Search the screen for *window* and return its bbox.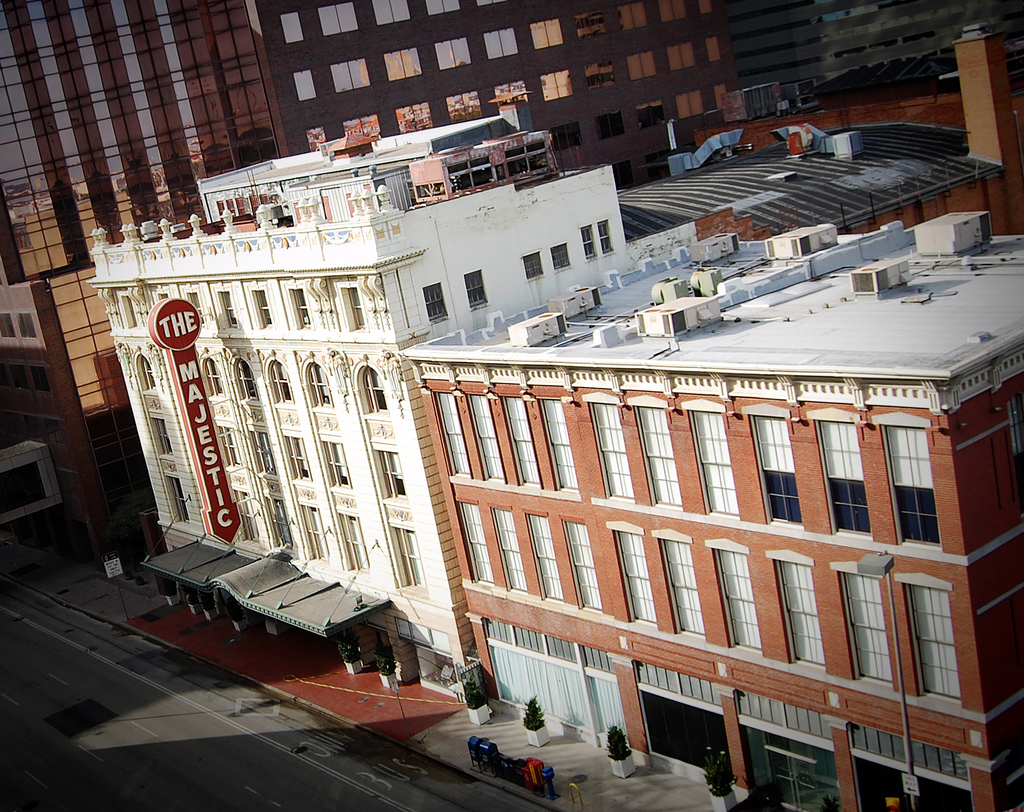
Found: region(118, 293, 139, 331).
